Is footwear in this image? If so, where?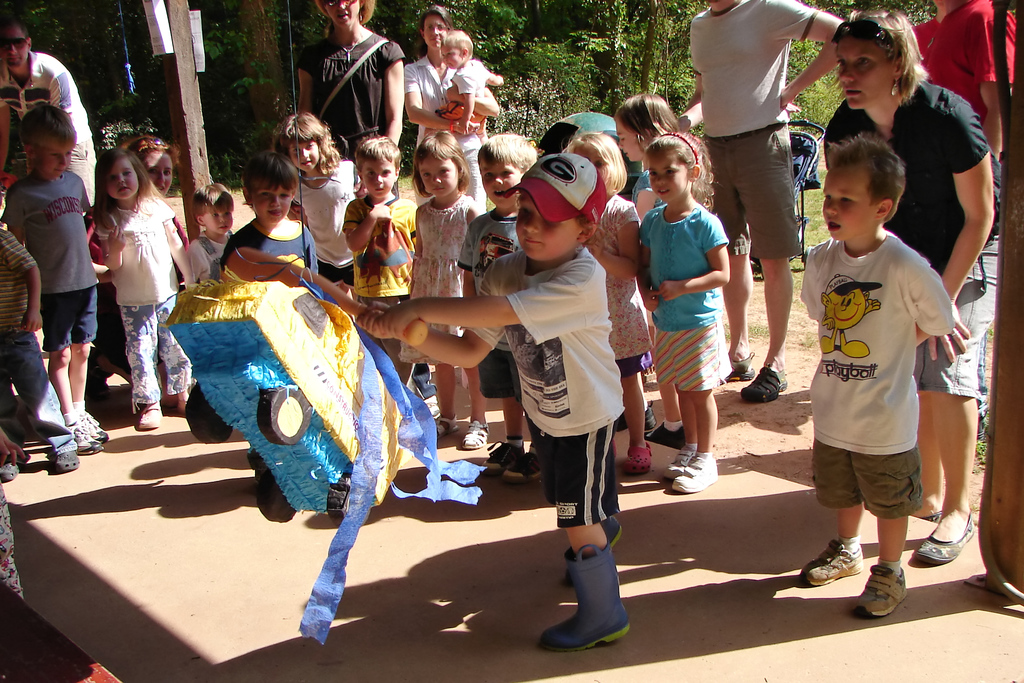
Yes, at region(740, 363, 790, 404).
